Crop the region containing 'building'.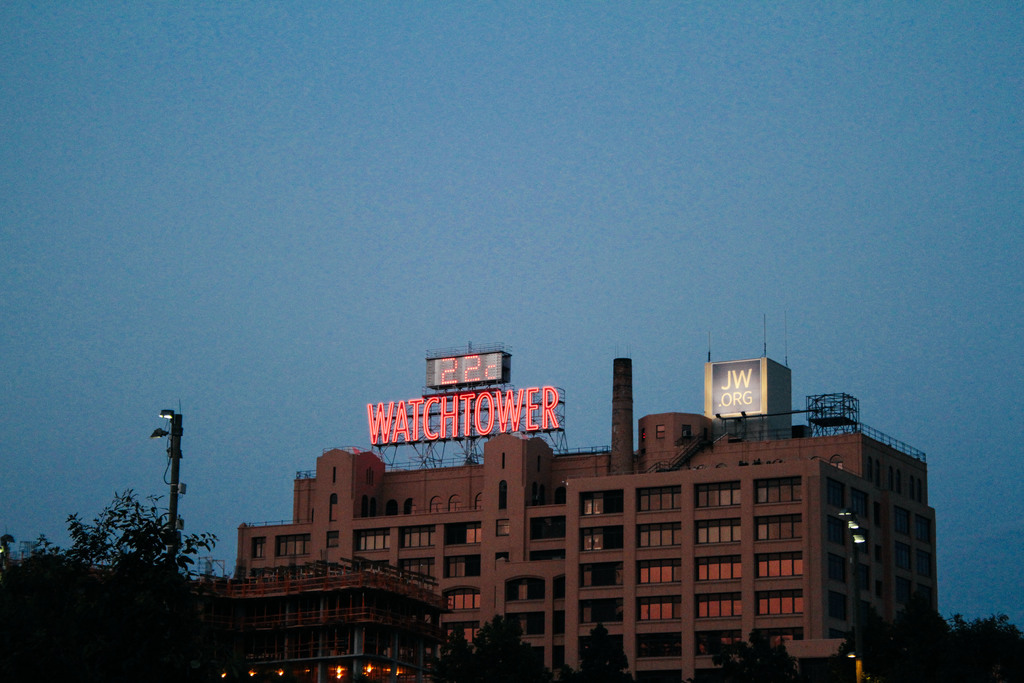
Crop region: [237,358,934,682].
